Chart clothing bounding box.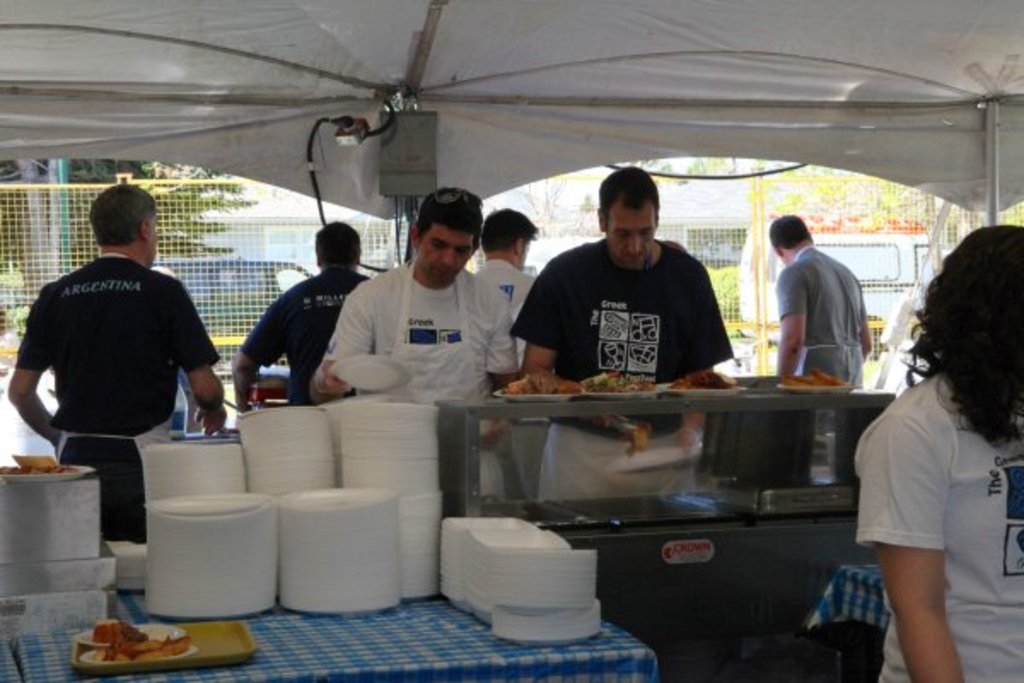
Charted: Rect(775, 215, 882, 393).
